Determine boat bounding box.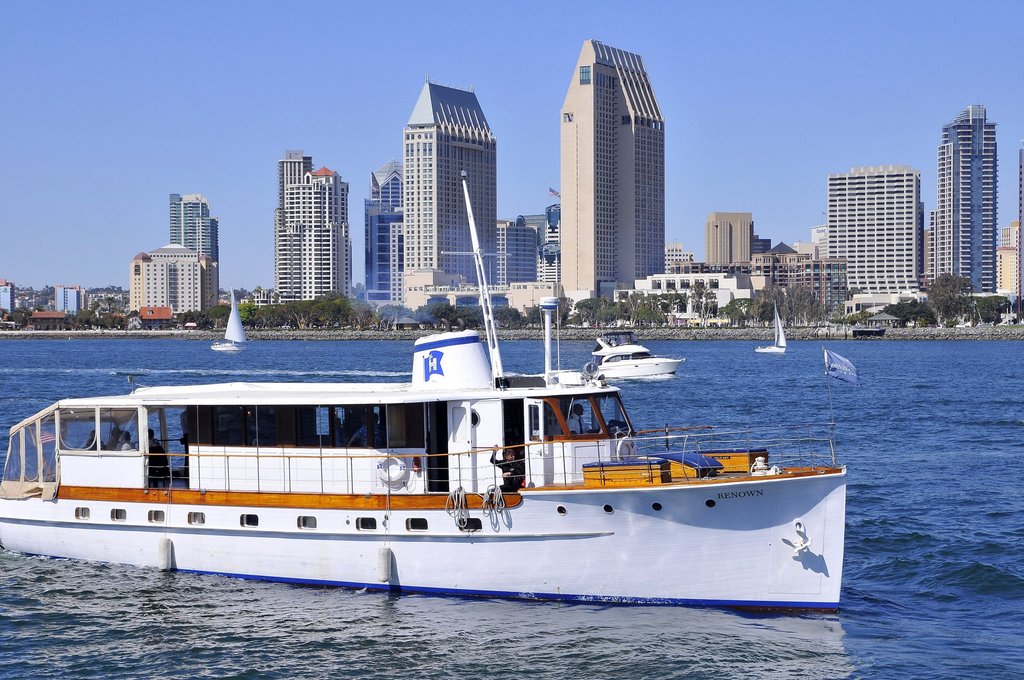
Determined: (x1=755, y1=300, x2=789, y2=355).
